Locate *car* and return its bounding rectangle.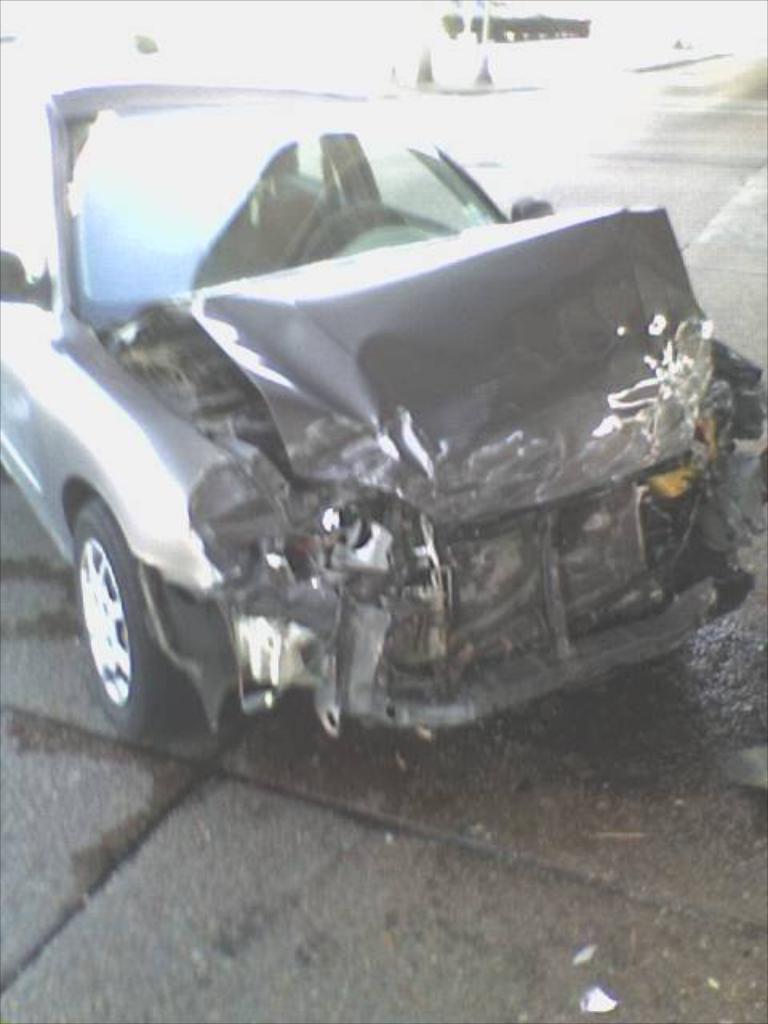
<region>0, 80, 766, 749</region>.
